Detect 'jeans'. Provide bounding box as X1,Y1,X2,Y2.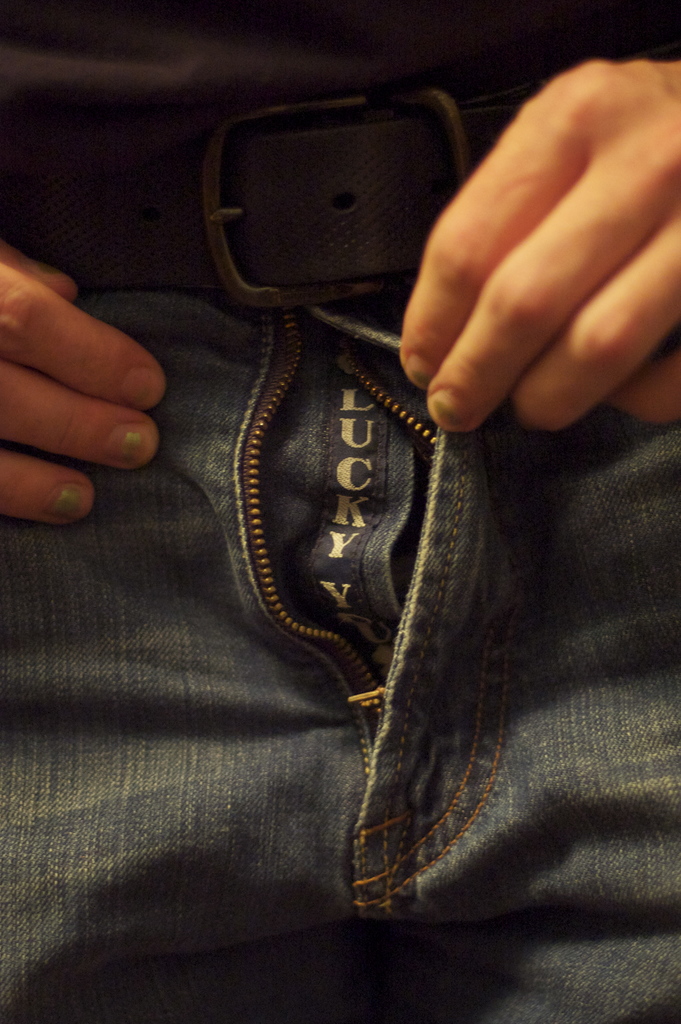
31,246,662,978.
